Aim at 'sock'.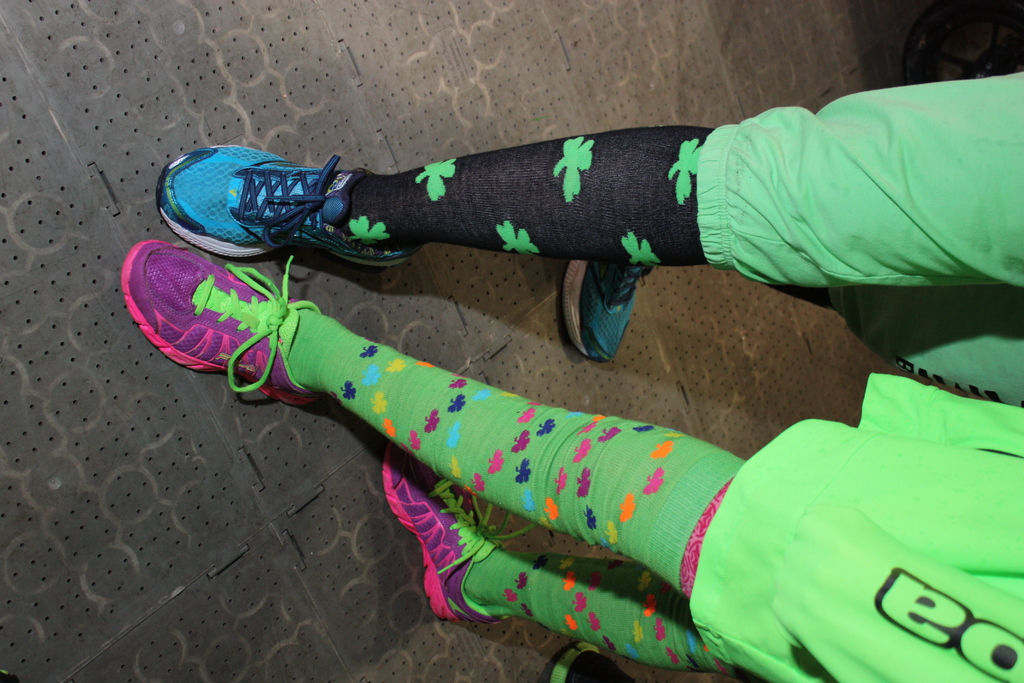
Aimed at detection(463, 548, 735, 680).
